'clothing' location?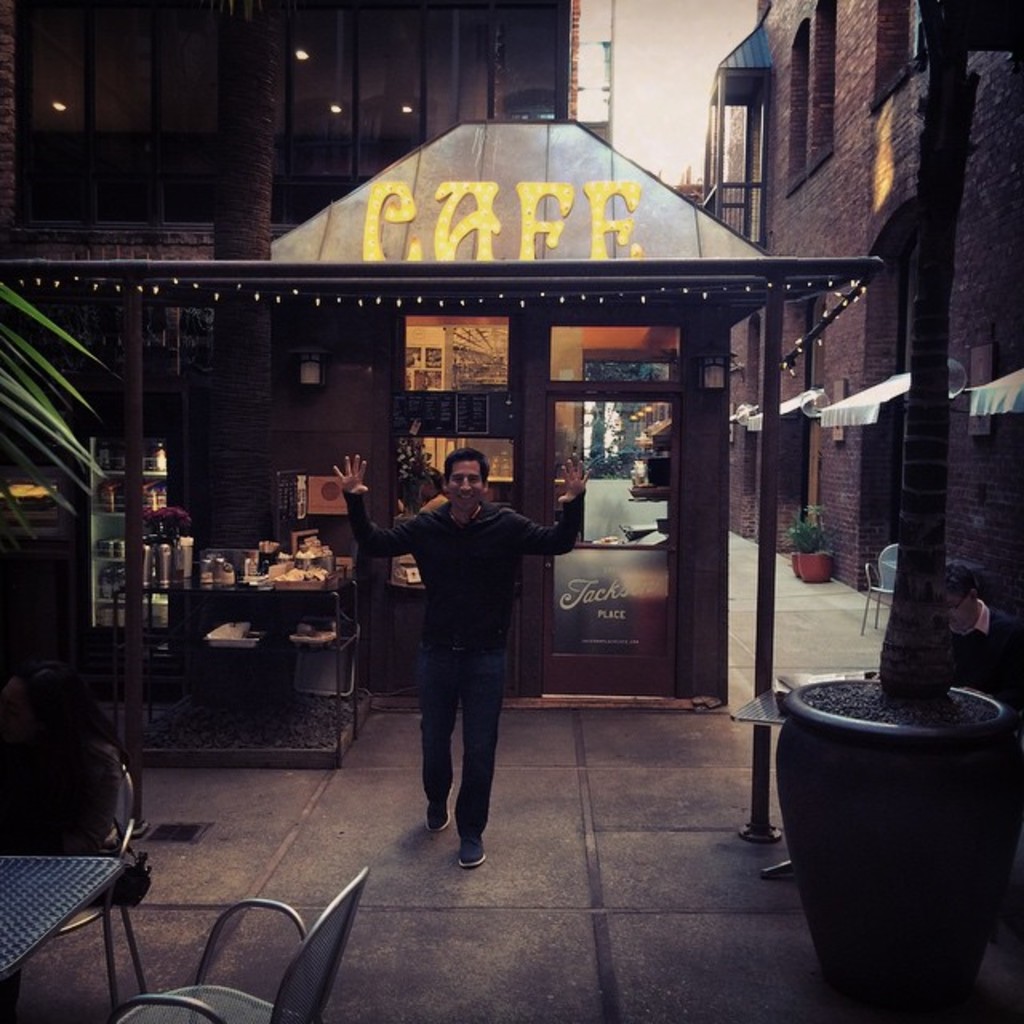
x1=344, y1=488, x2=584, y2=843
